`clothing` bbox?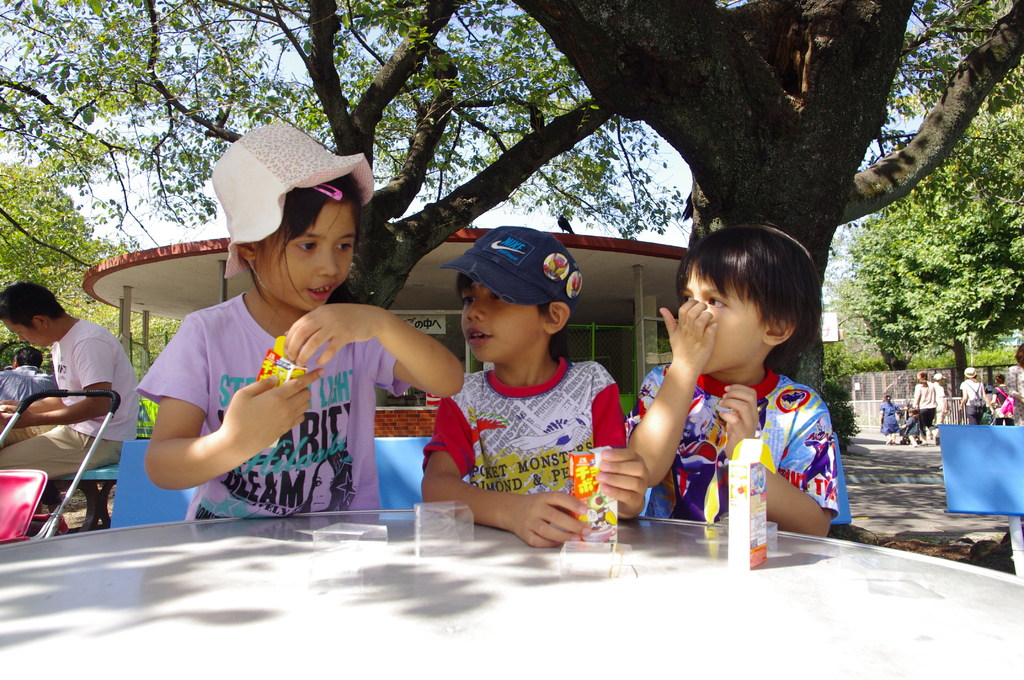
box(990, 382, 1006, 423)
